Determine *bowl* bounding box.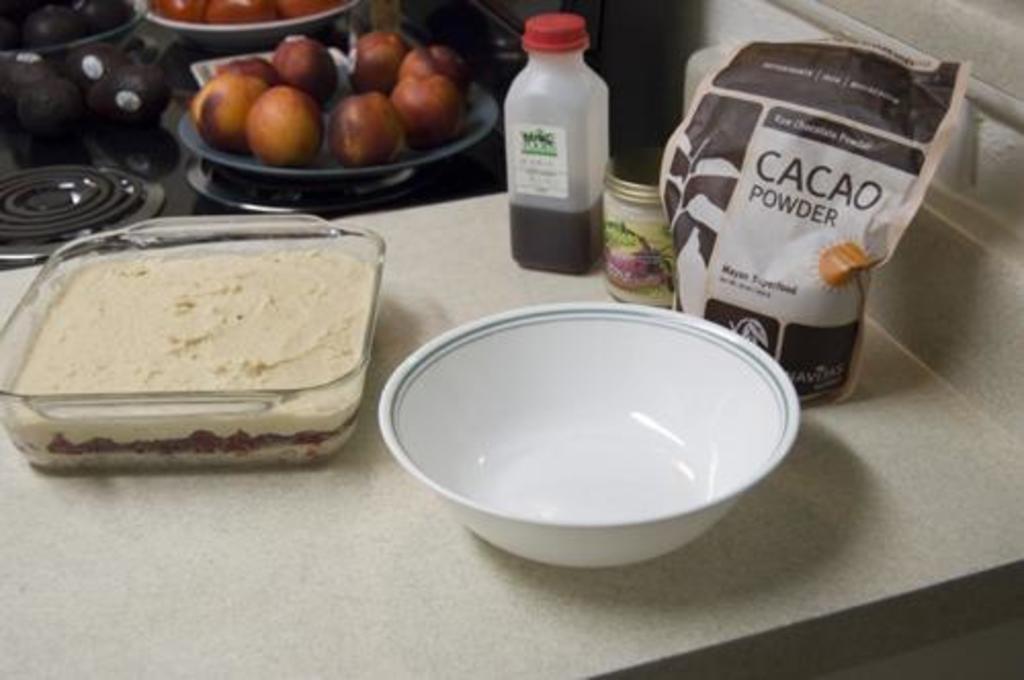
Determined: x1=0 y1=12 x2=184 y2=135.
